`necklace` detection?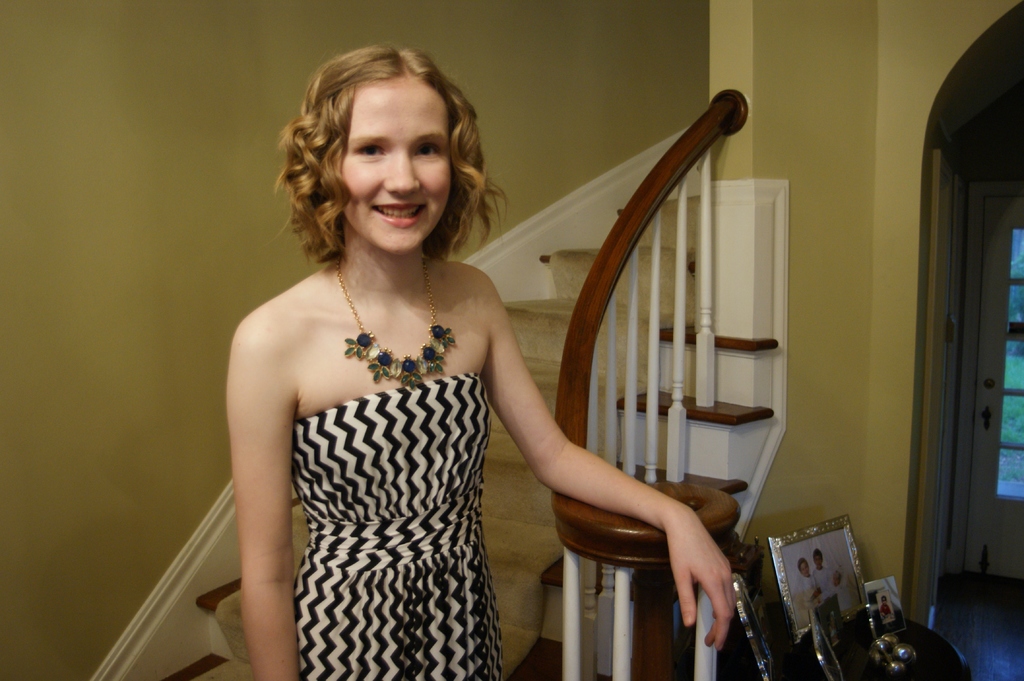
detection(333, 260, 456, 389)
